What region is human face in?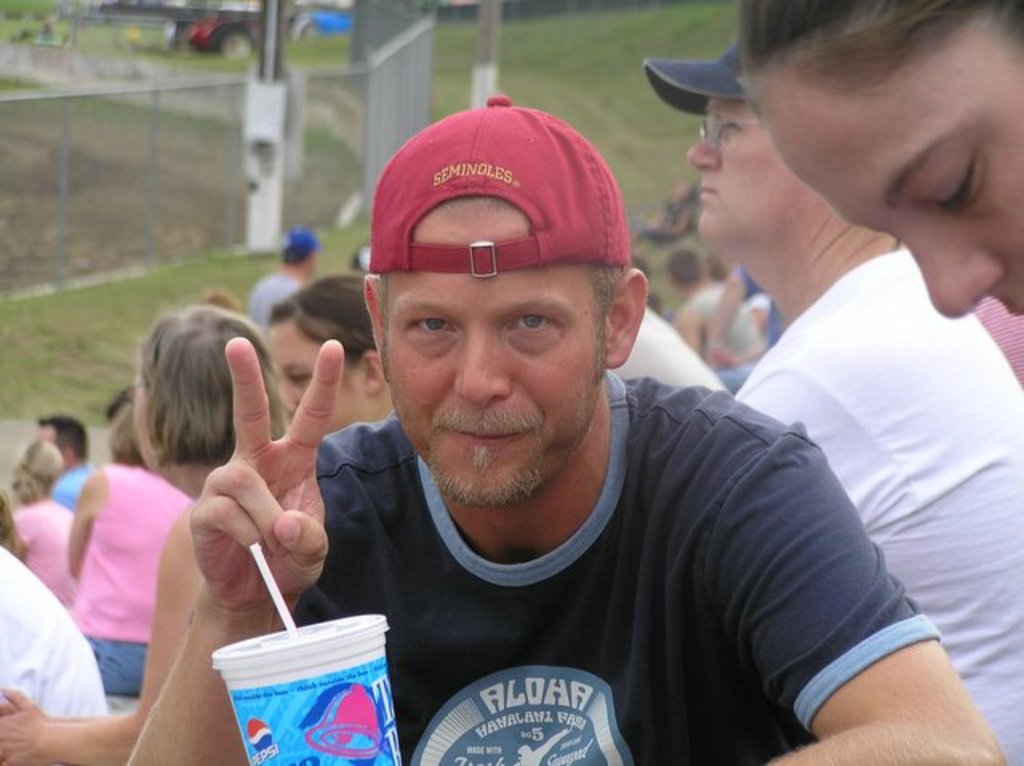
{"left": 270, "top": 313, "right": 370, "bottom": 435}.
